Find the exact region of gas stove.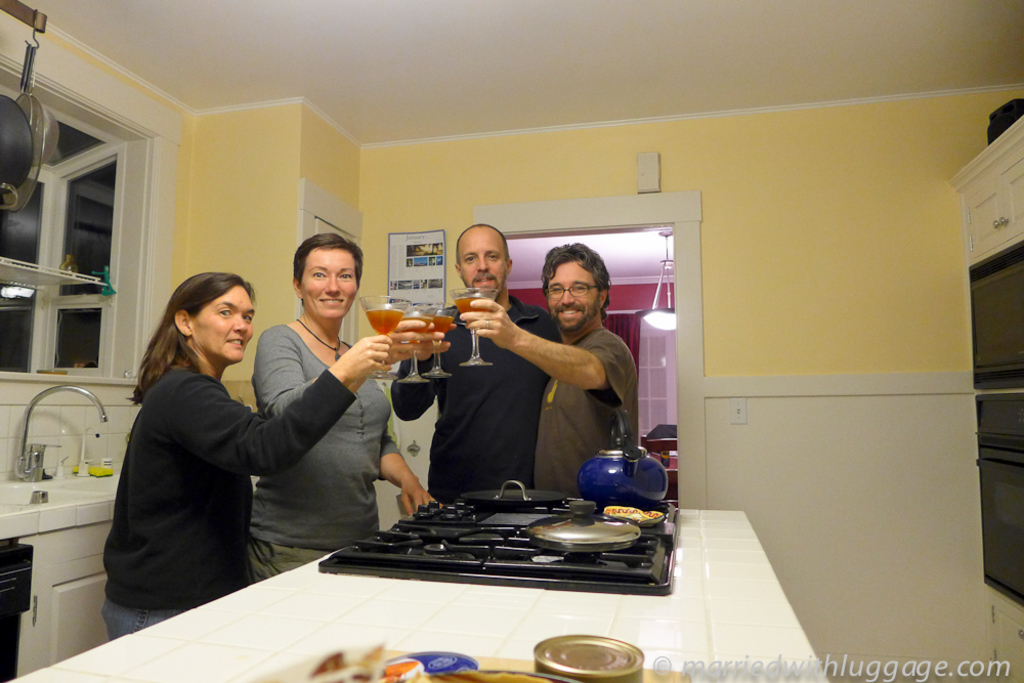
Exact region: [318,498,679,595].
